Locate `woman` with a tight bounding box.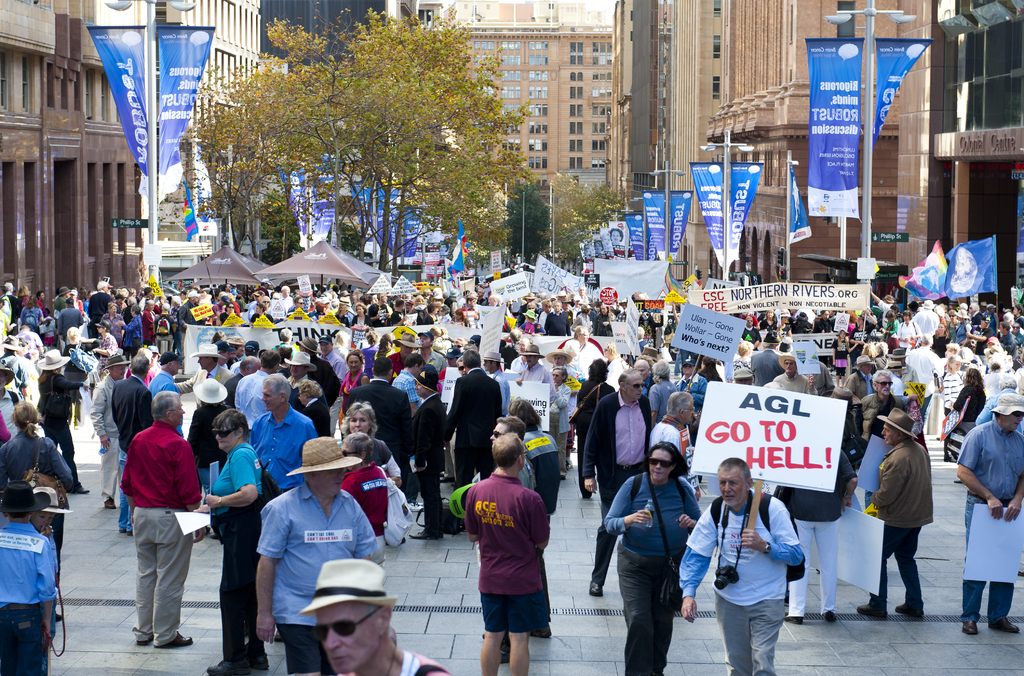
346:301:374:328.
